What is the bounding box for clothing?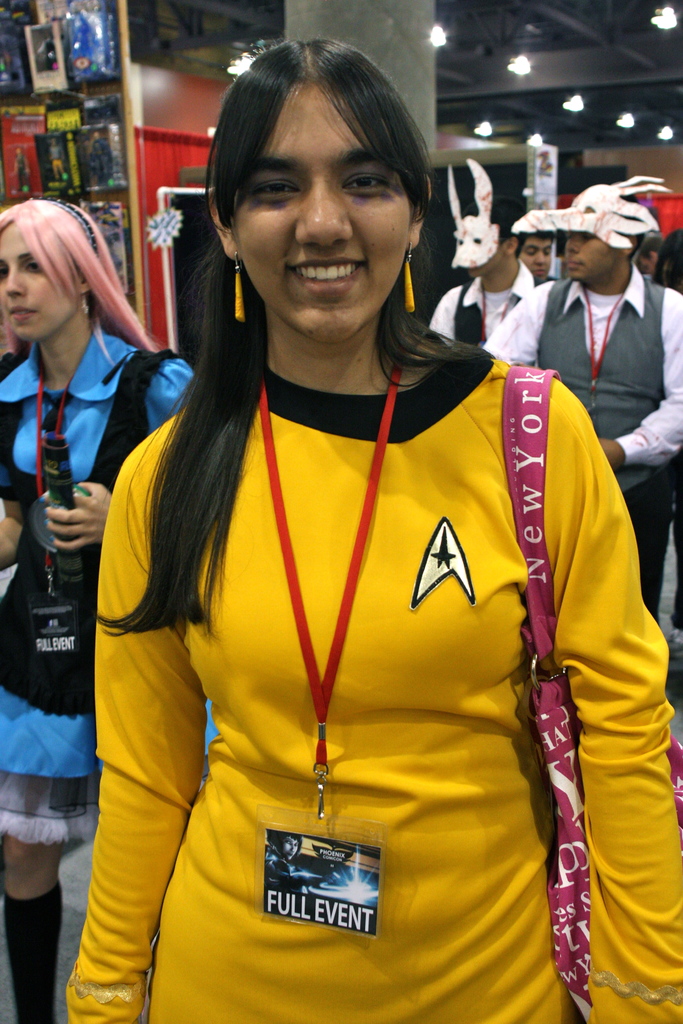
429,256,553,346.
